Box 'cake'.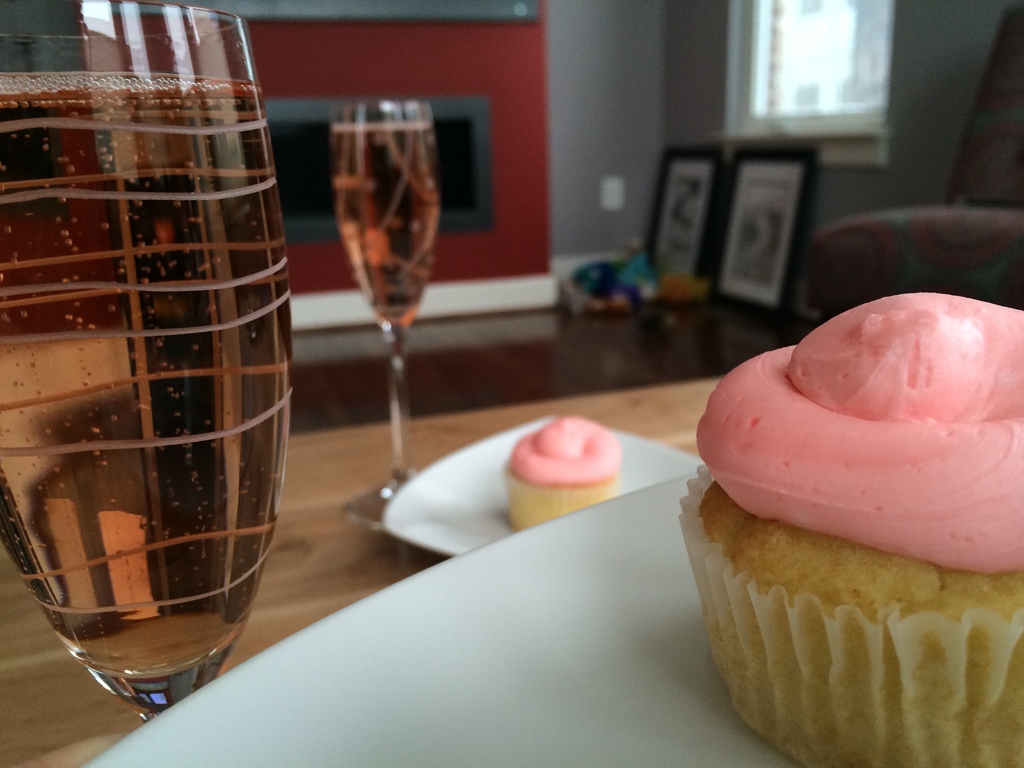
bbox(653, 281, 1023, 767).
